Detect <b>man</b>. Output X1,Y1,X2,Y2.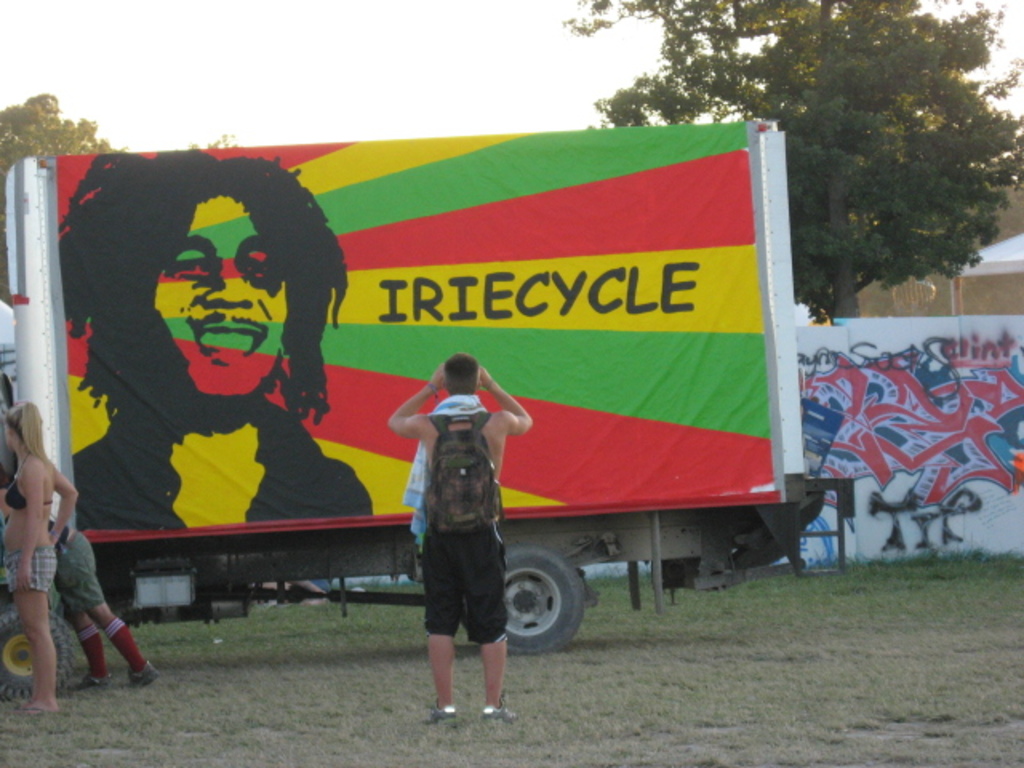
386,342,534,717.
